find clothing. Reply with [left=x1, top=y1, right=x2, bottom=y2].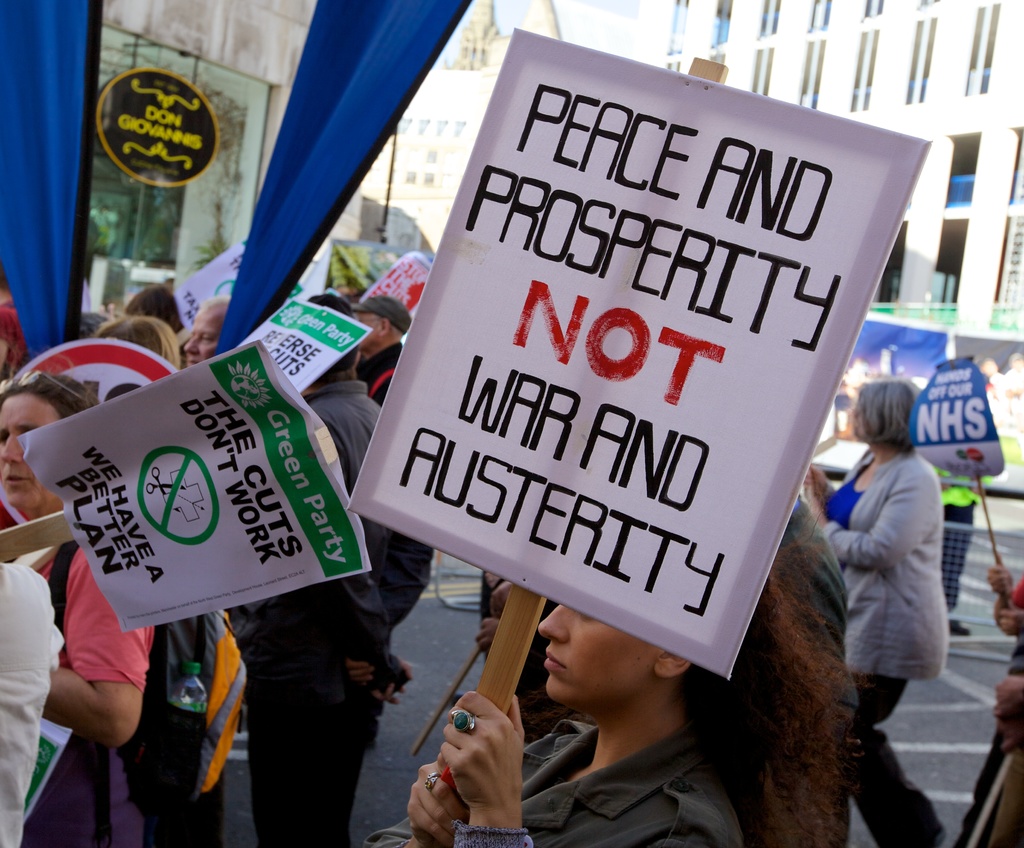
[left=47, top=544, right=157, bottom=838].
